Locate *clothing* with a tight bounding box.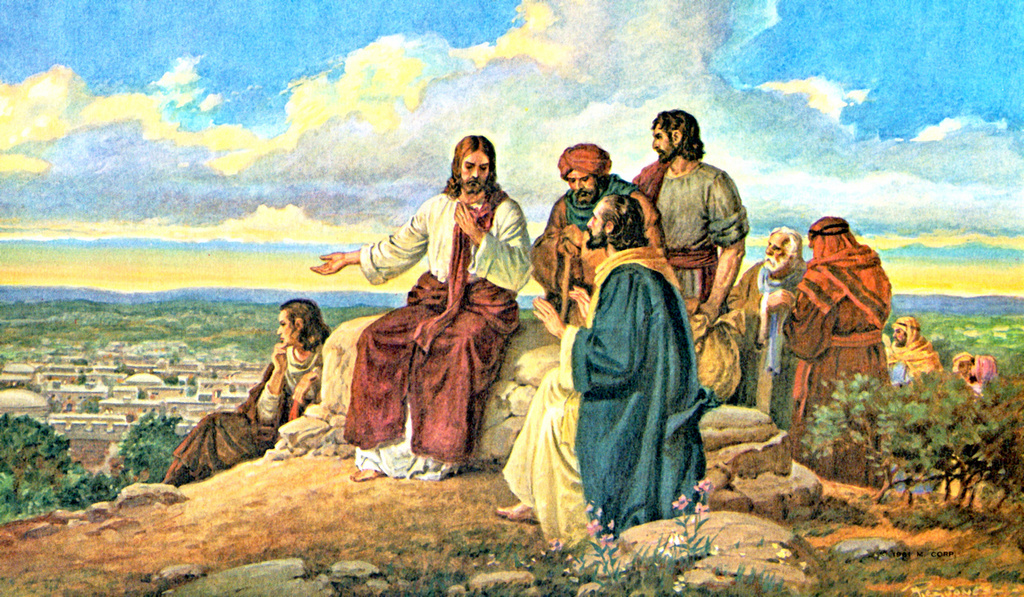
BBox(725, 262, 804, 418).
